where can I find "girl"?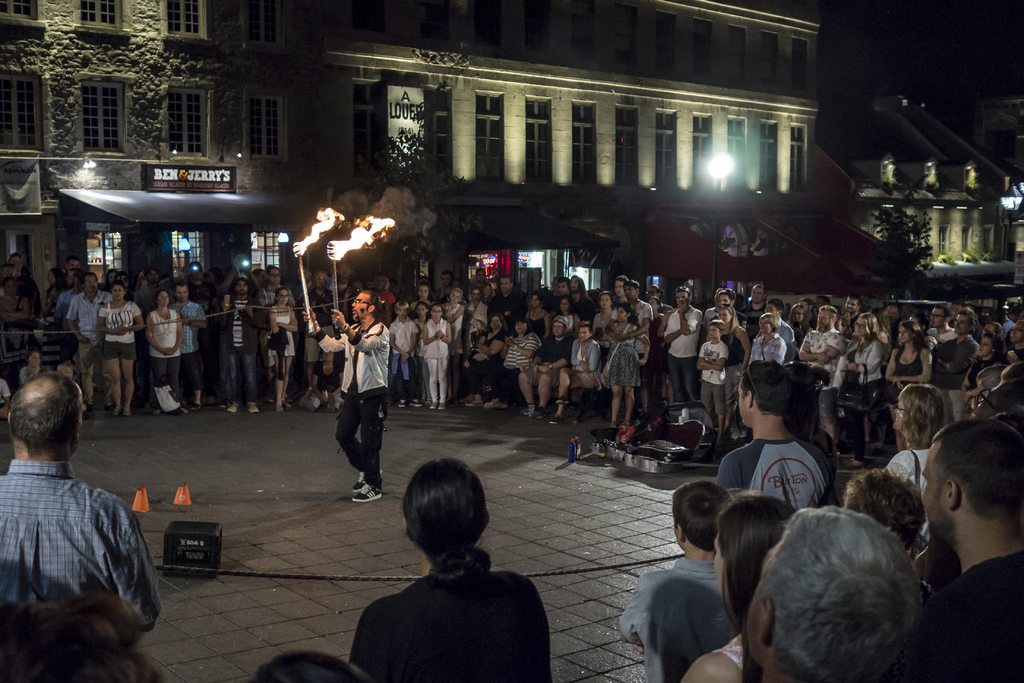
You can find it at rect(268, 287, 299, 413).
